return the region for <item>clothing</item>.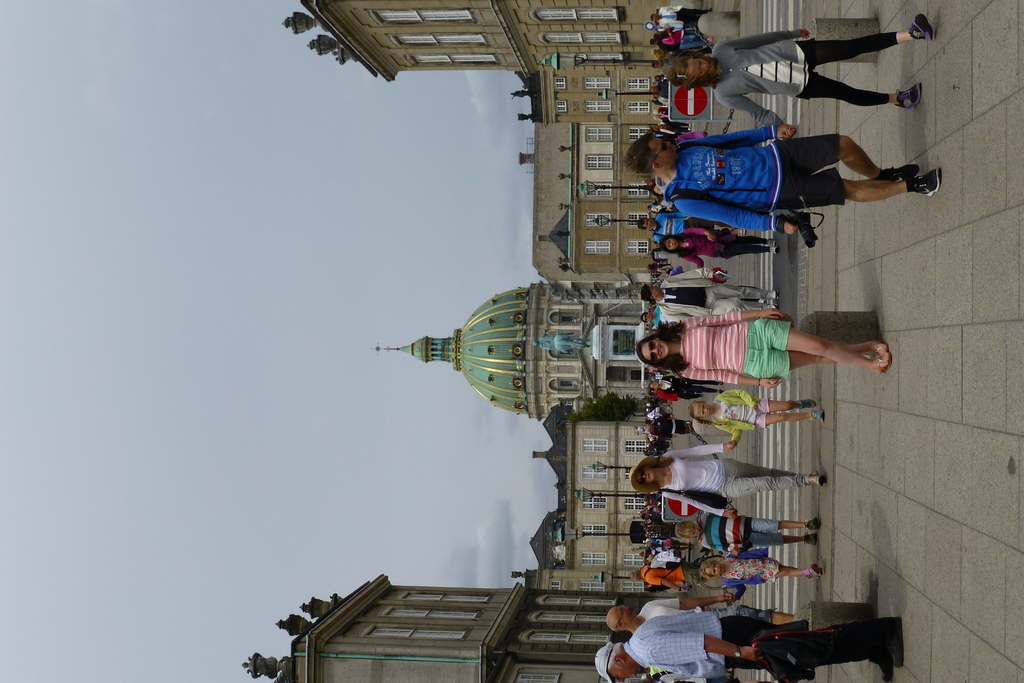
bbox=[674, 113, 852, 248].
